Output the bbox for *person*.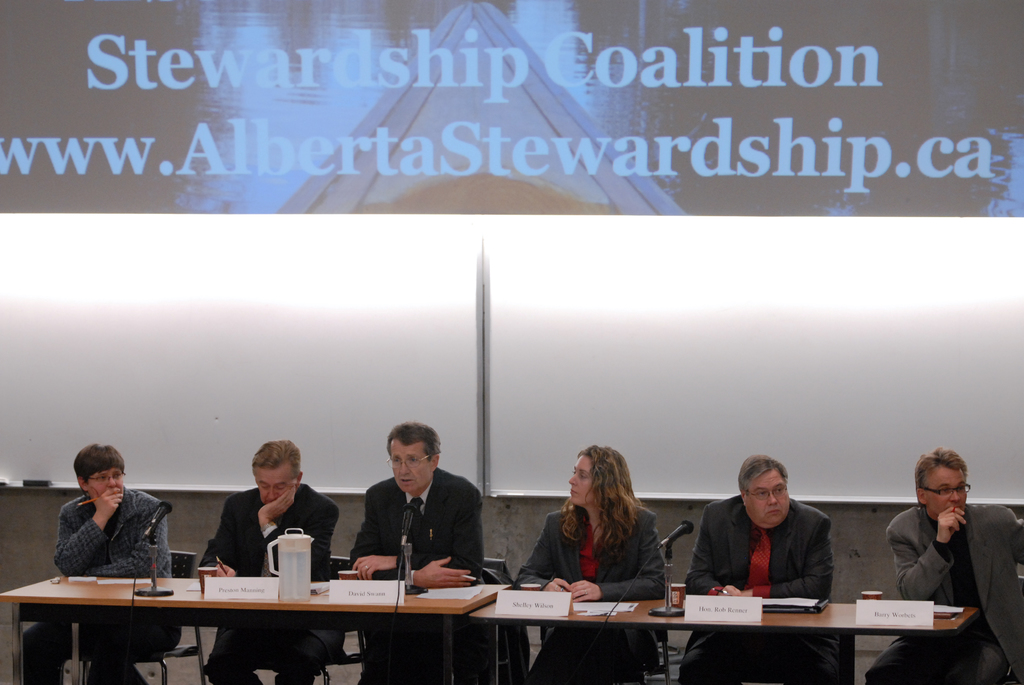
x1=10, y1=446, x2=169, y2=684.
